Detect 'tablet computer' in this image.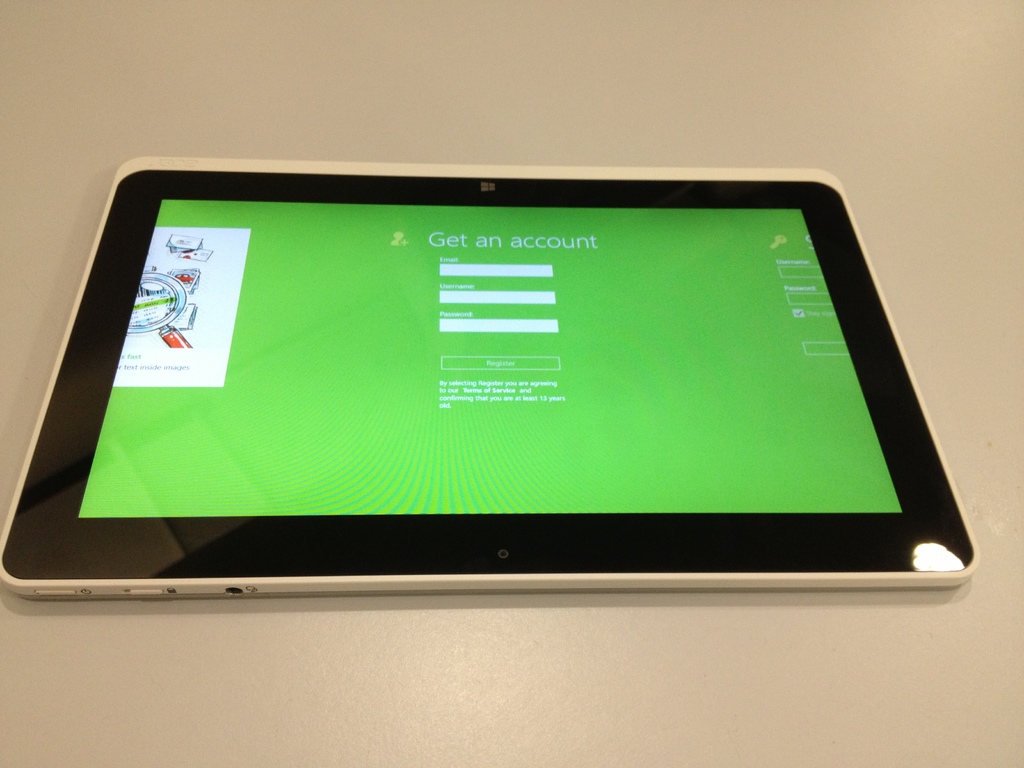
Detection: 0,156,977,602.
